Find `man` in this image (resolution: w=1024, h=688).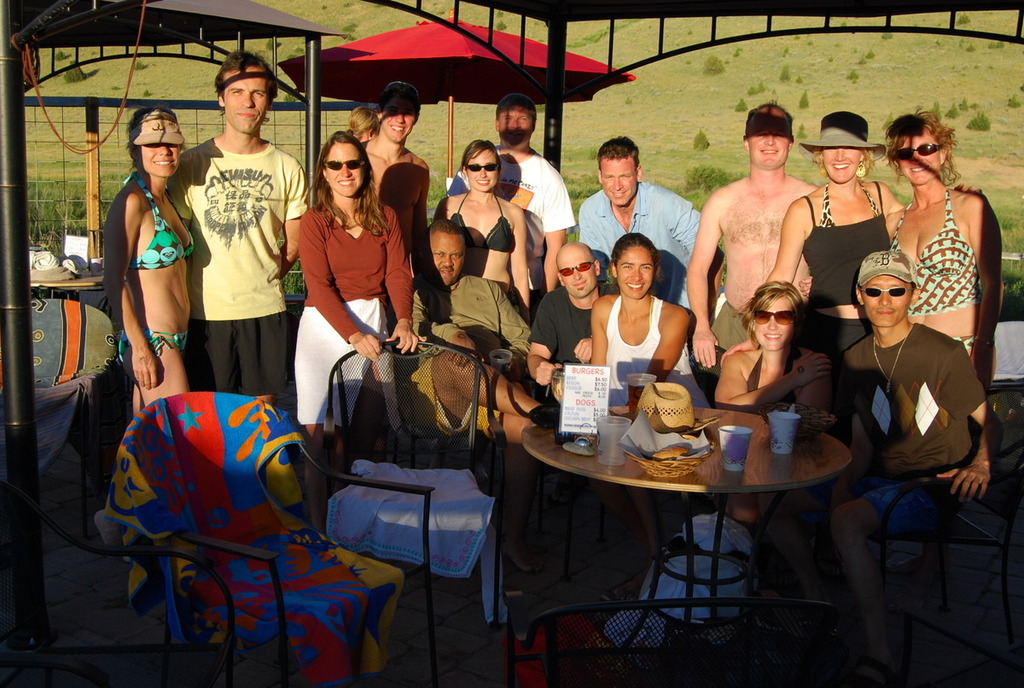
bbox=(685, 100, 820, 406).
